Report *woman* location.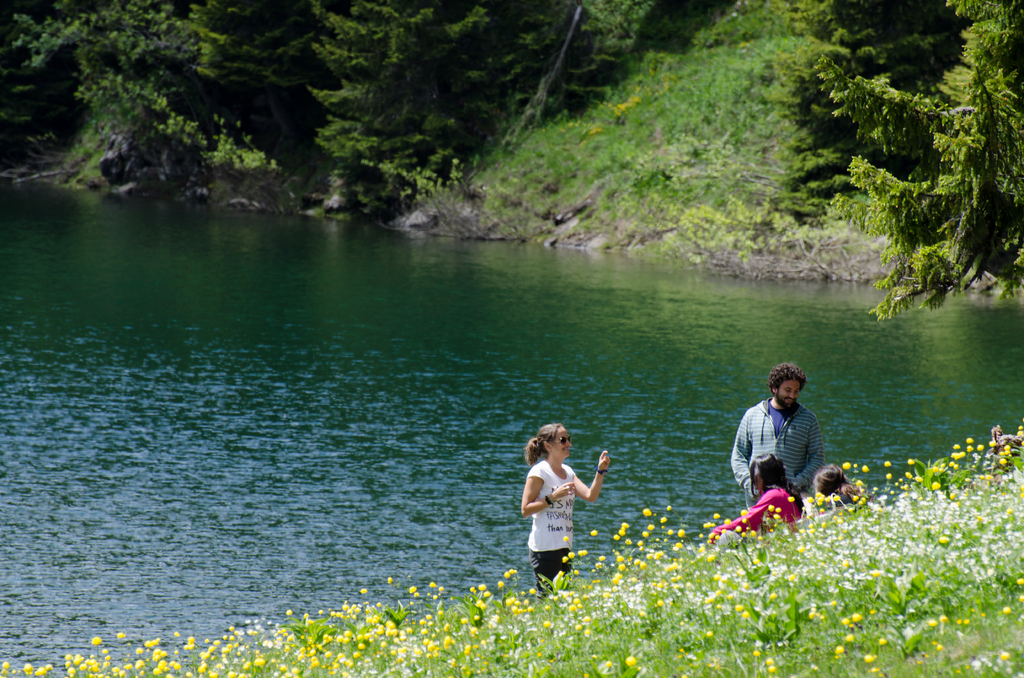
Report: box(707, 450, 805, 550).
